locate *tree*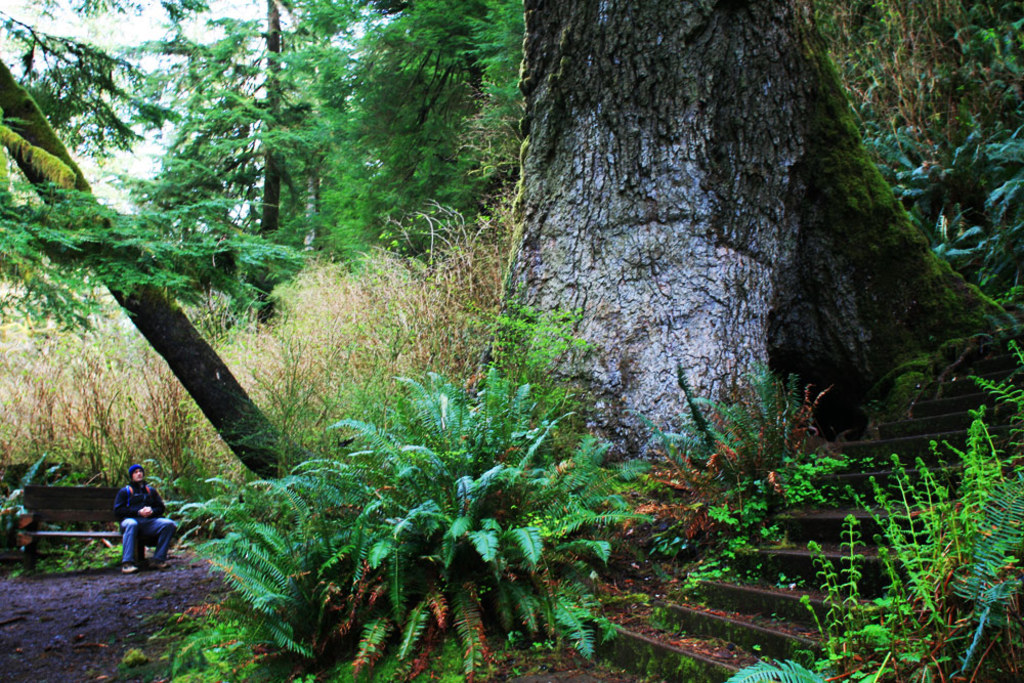
x1=458, y1=25, x2=928, y2=441
